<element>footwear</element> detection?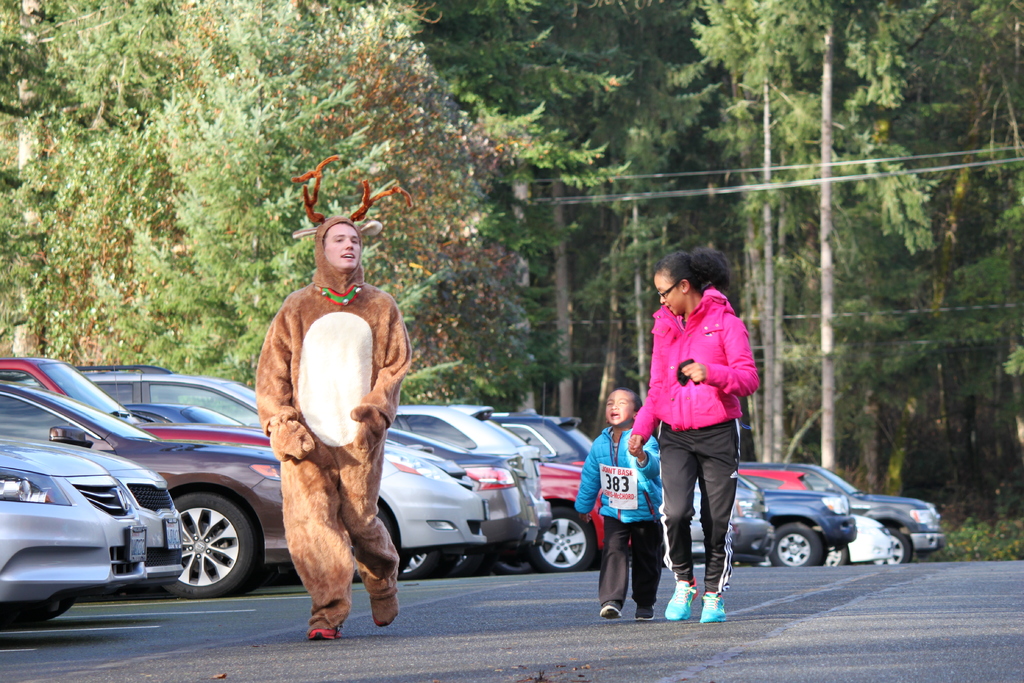
670 568 733 632
